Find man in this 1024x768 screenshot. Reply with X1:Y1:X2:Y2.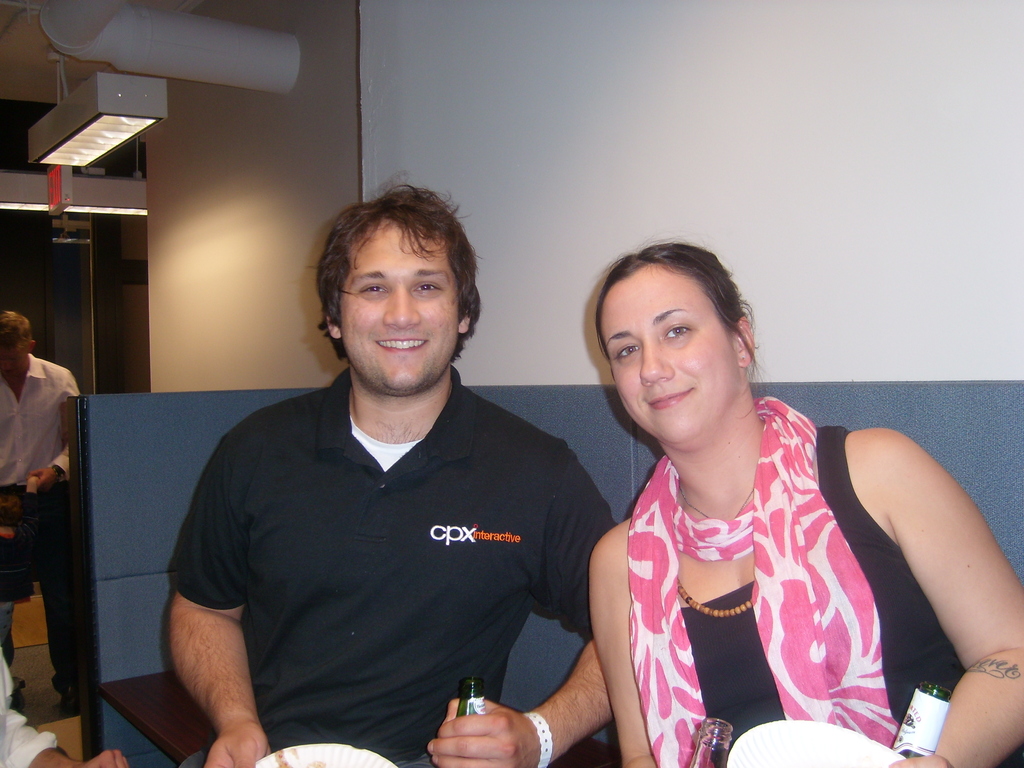
179:170:641:767.
